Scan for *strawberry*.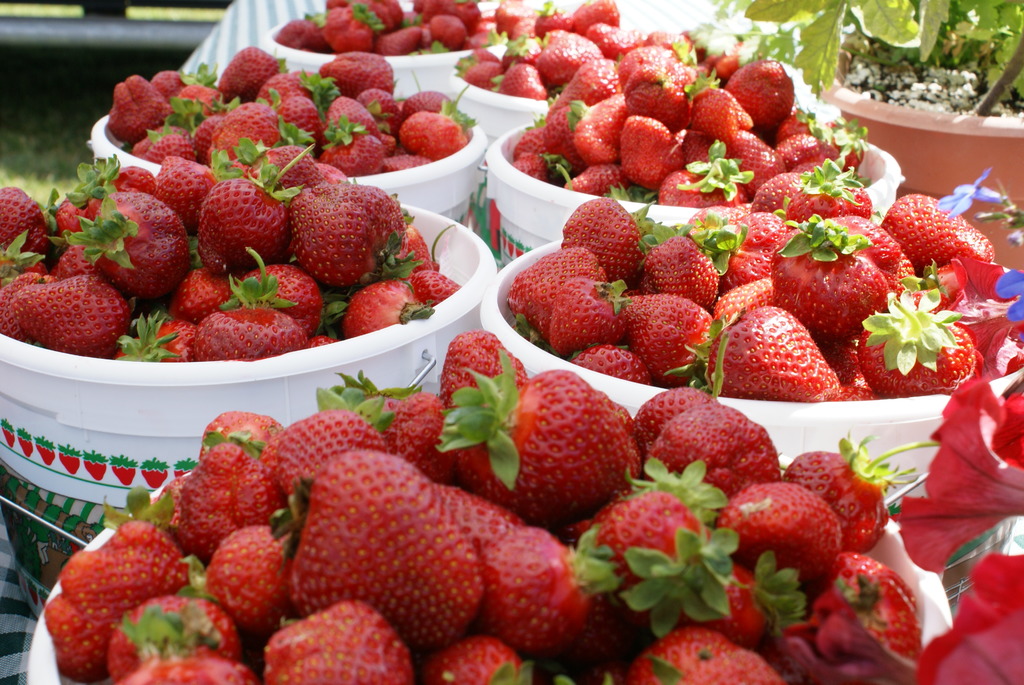
Scan result: 15/255/136/352.
